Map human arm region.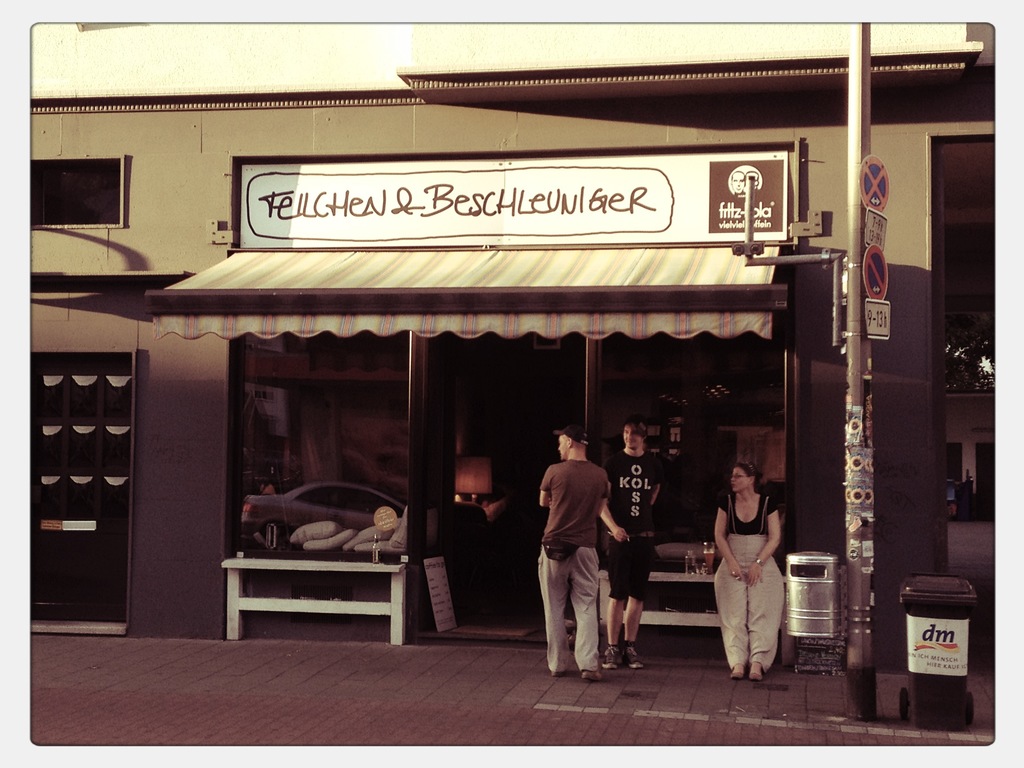
Mapped to region(594, 463, 609, 516).
